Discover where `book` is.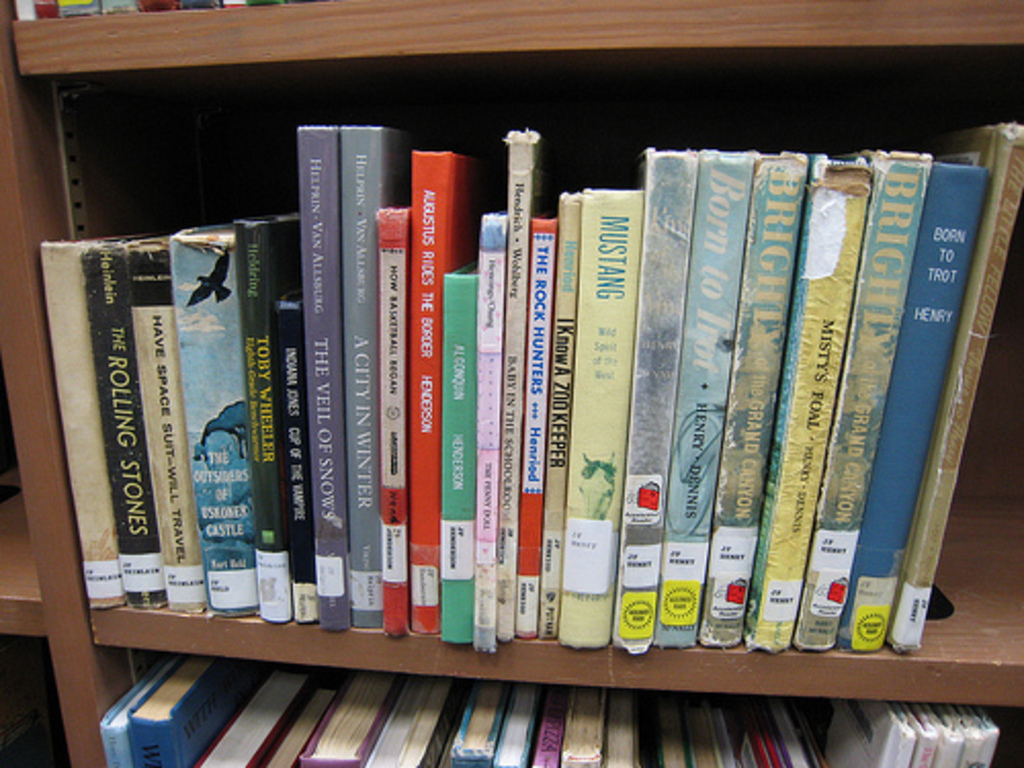
Discovered at 72 244 170 602.
